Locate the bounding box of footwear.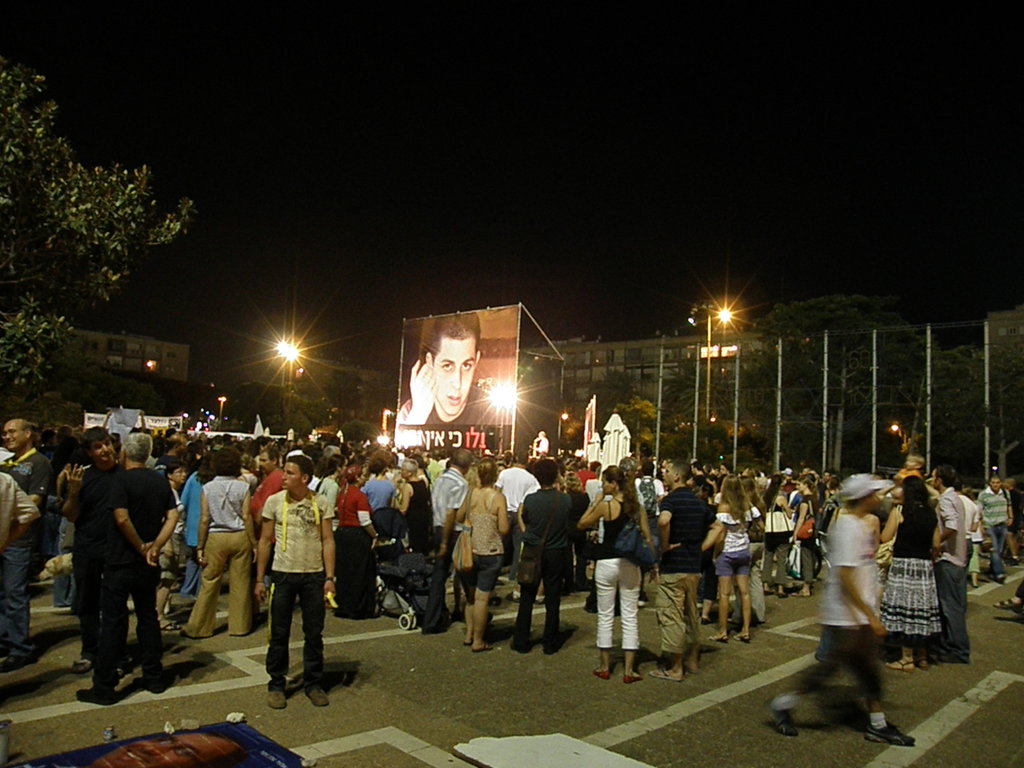
Bounding box: crop(731, 631, 753, 643).
